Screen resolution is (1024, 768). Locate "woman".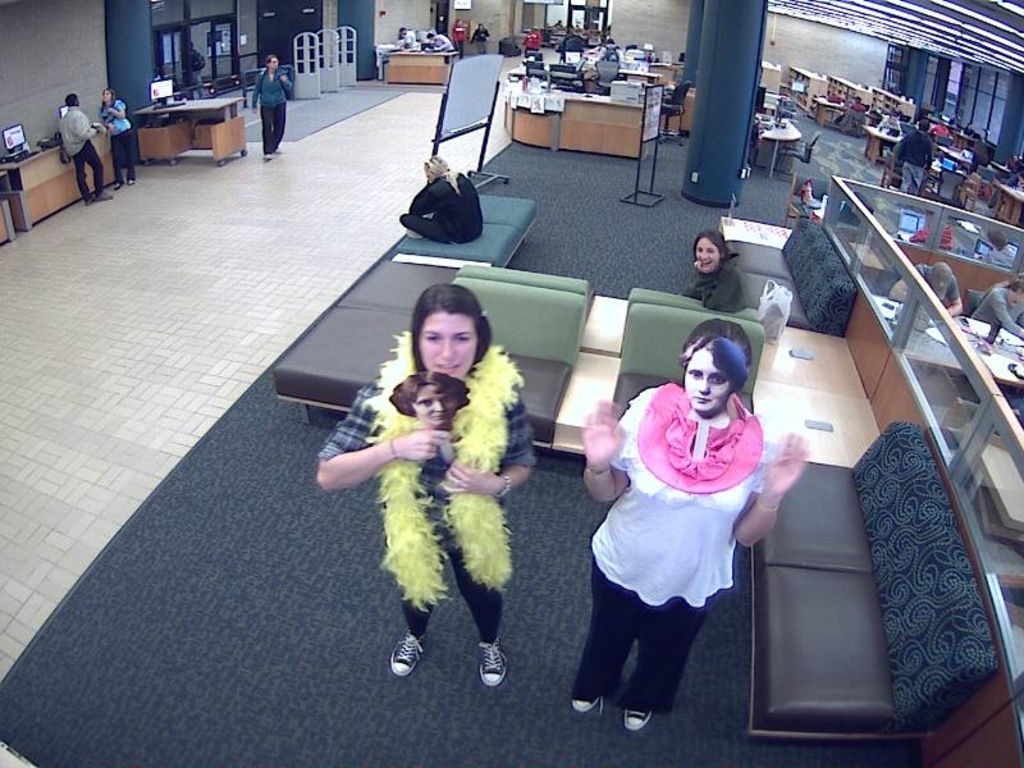
BBox(676, 224, 742, 321).
